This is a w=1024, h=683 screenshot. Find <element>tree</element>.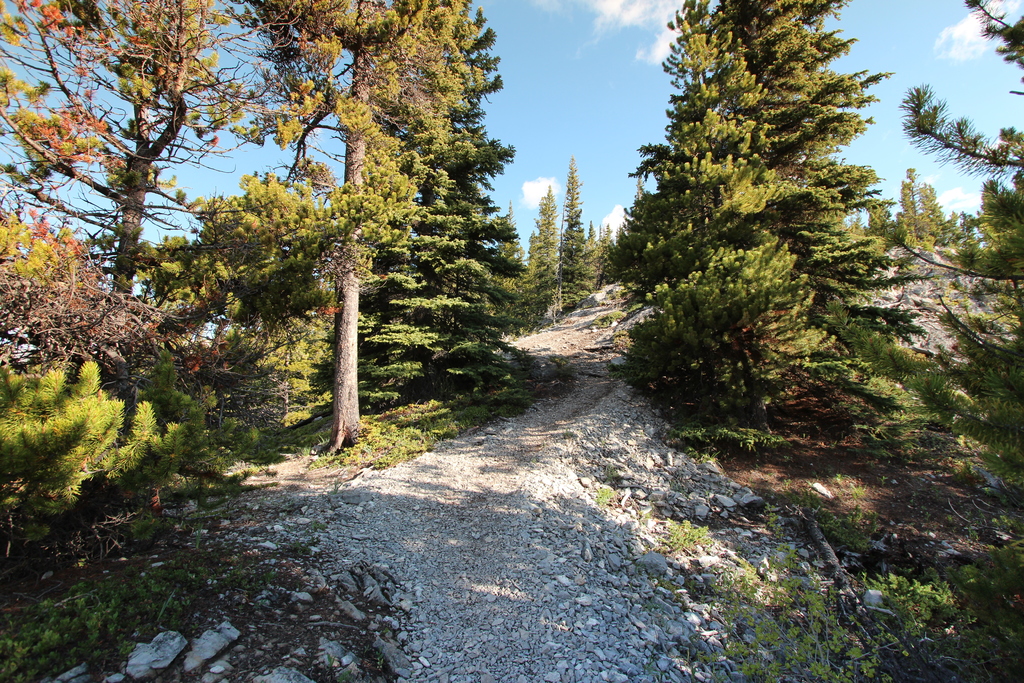
Bounding box: [left=0, top=0, right=252, bottom=543].
